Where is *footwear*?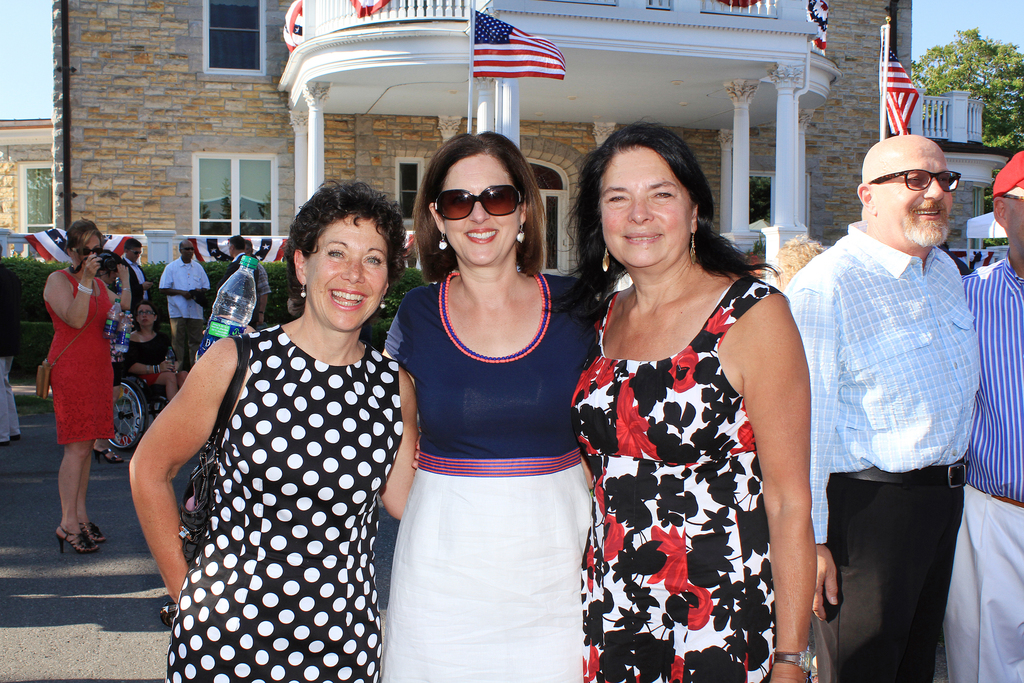
56:526:100:554.
